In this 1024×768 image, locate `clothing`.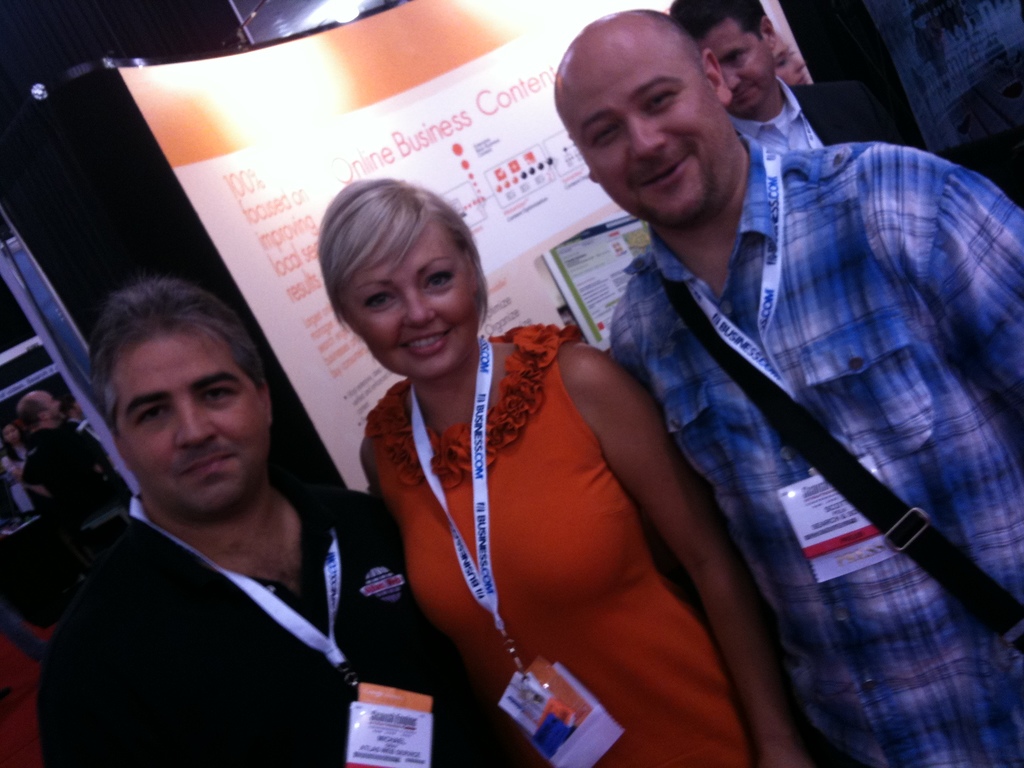
Bounding box: select_region(556, 83, 1011, 755).
